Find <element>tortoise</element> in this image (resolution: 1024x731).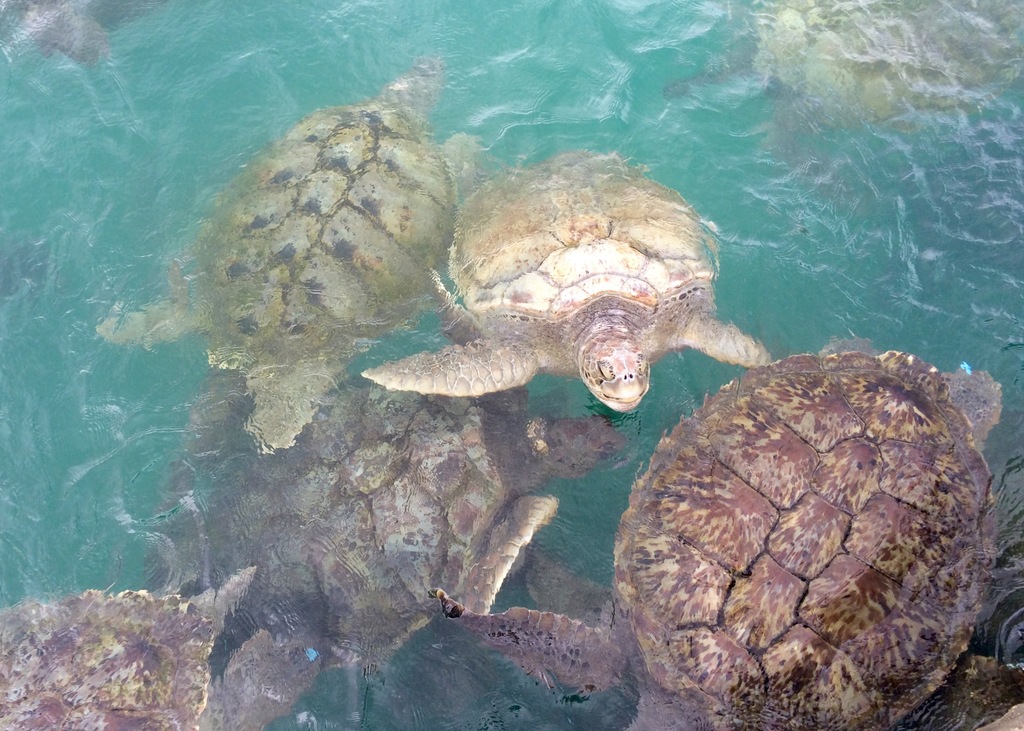
<box>0,0,158,65</box>.
